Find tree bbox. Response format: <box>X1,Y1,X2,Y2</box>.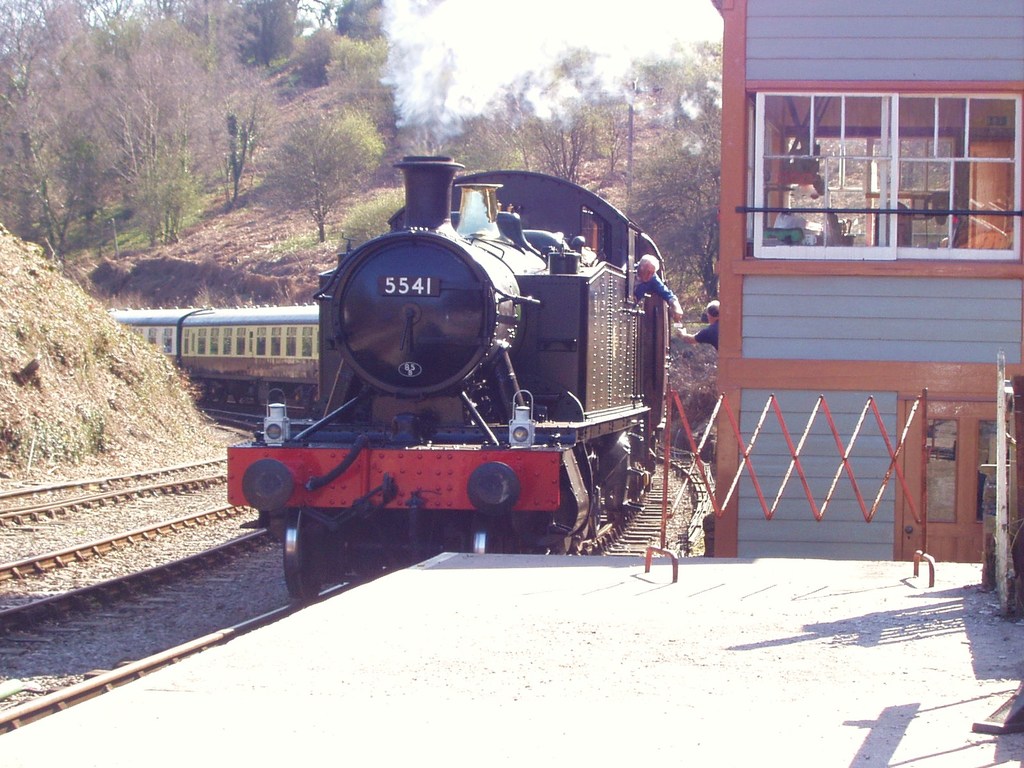
<box>253,106,388,244</box>.
